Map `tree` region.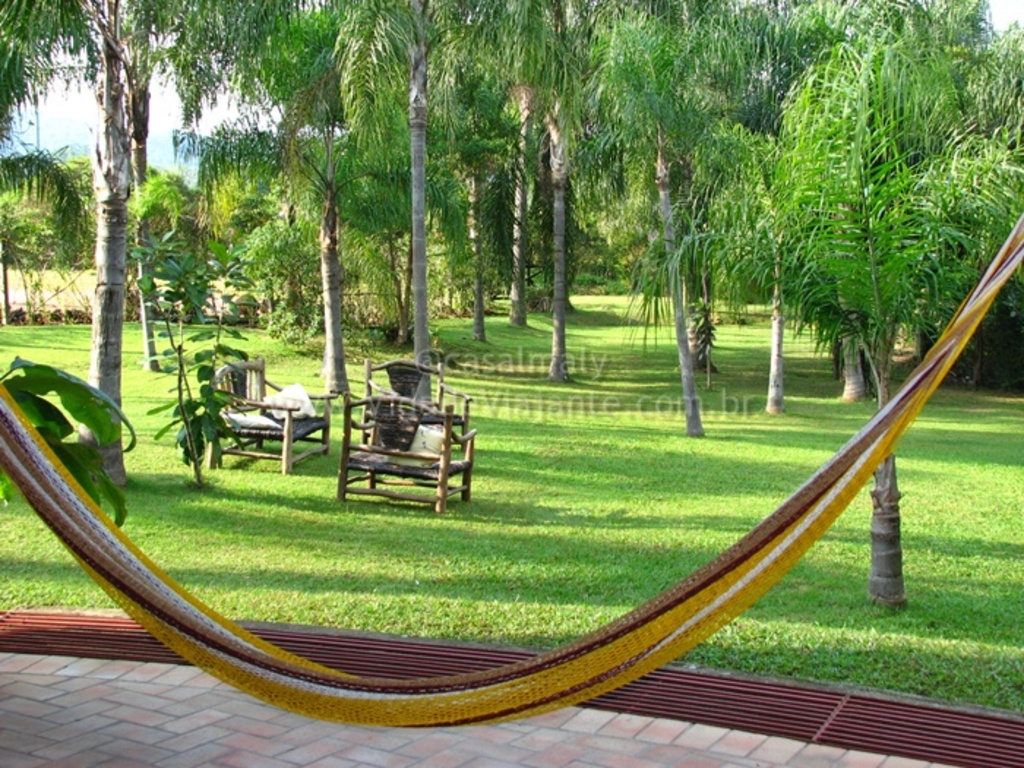
Mapped to bbox(0, 0, 193, 481).
